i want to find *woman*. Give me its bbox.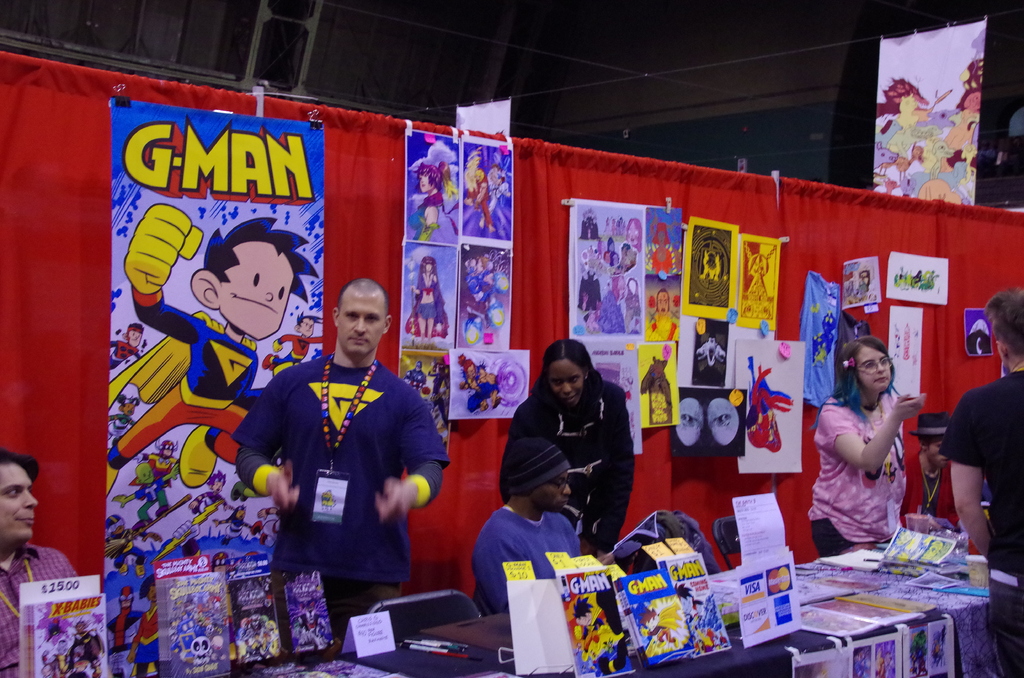
[504,339,632,564].
